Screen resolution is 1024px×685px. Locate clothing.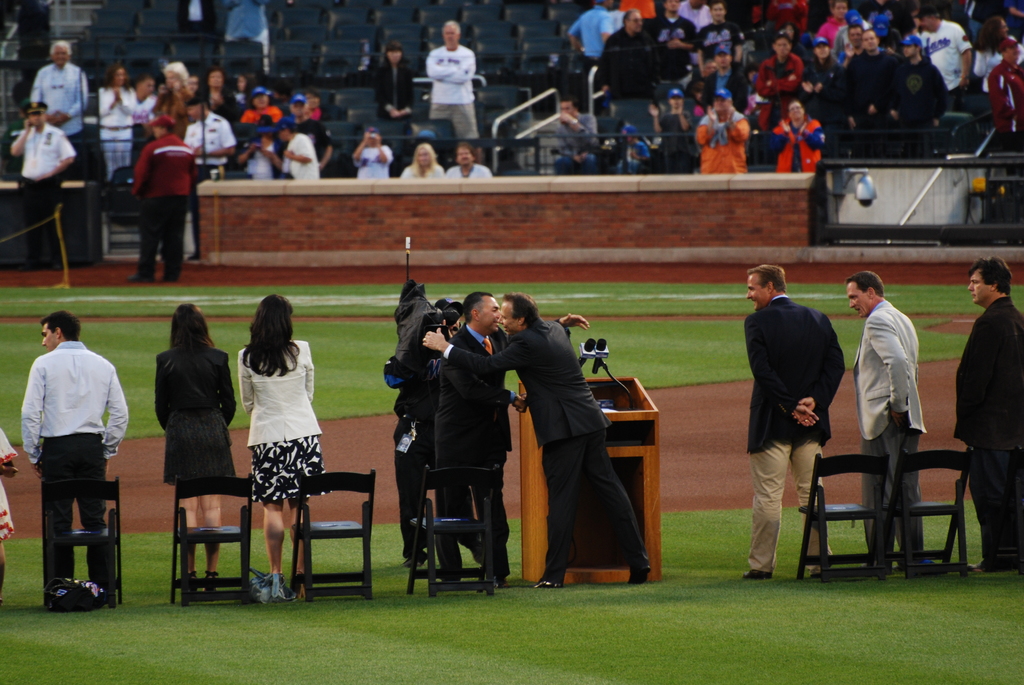
(429,41,480,139).
